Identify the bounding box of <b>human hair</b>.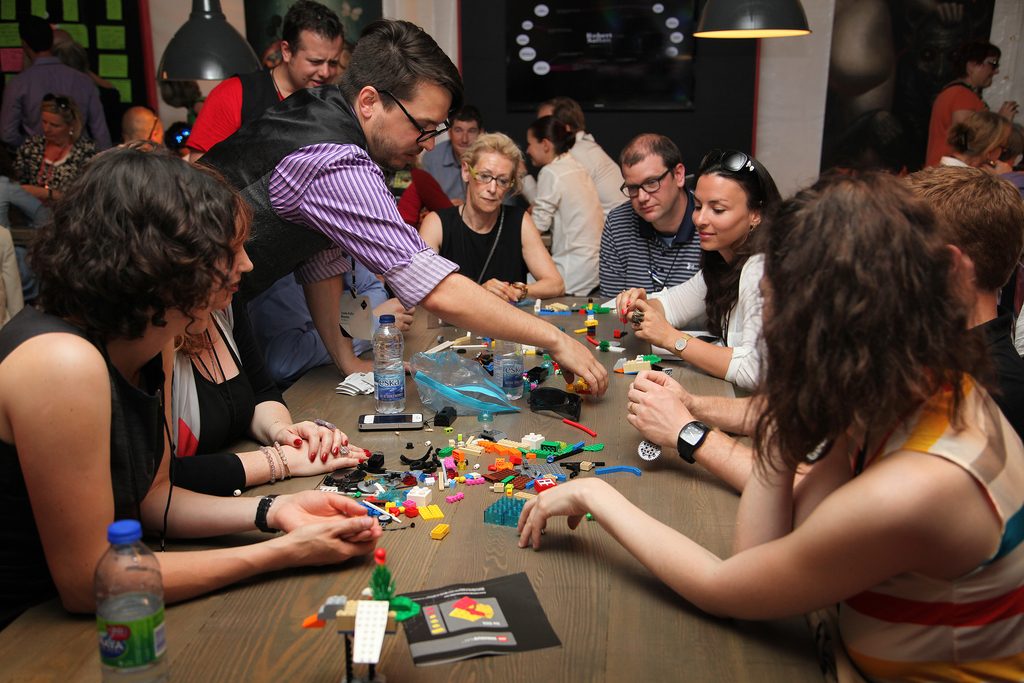
{"left": 527, "top": 113, "right": 577, "bottom": 165}.
